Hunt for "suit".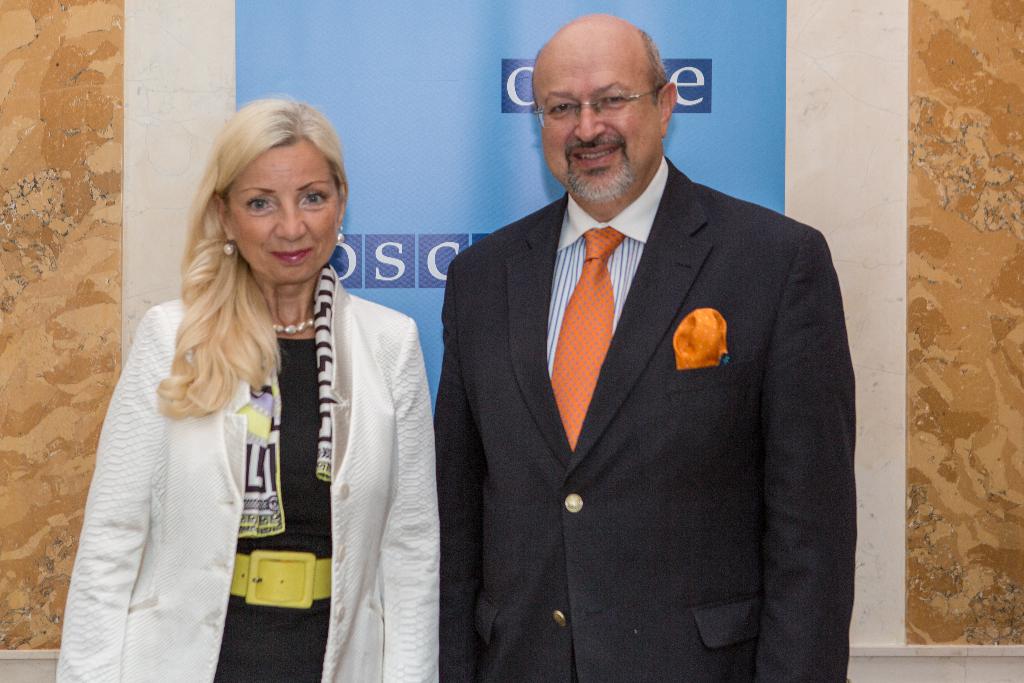
Hunted down at [x1=441, y1=15, x2=846, y2=682].
